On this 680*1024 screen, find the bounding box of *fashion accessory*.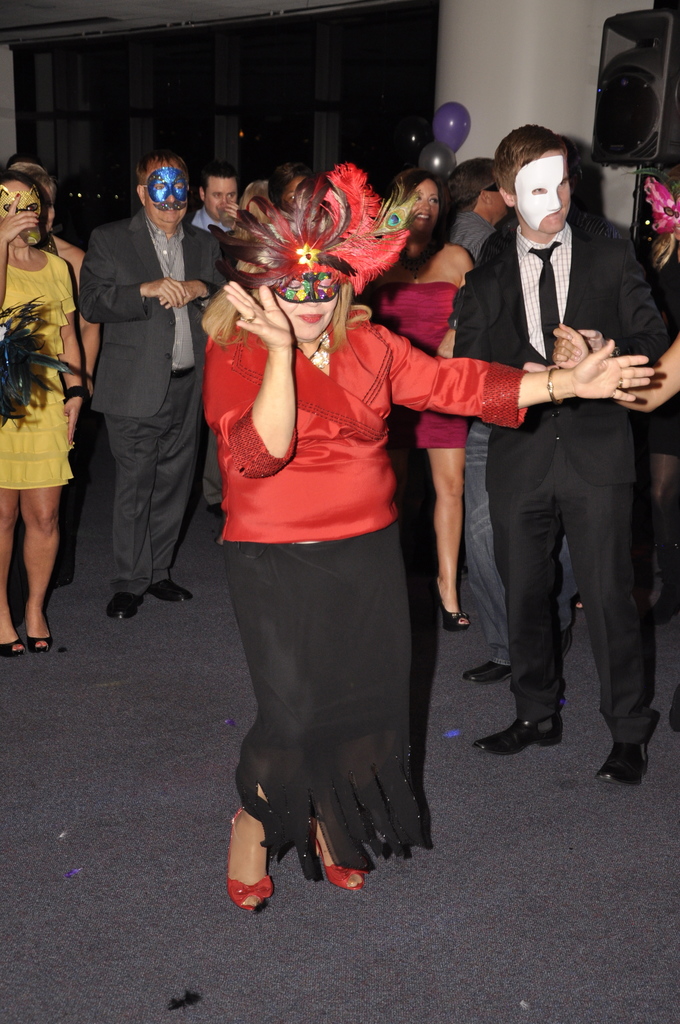
Bounding box: bbox=[605, 742, 651, 784].
